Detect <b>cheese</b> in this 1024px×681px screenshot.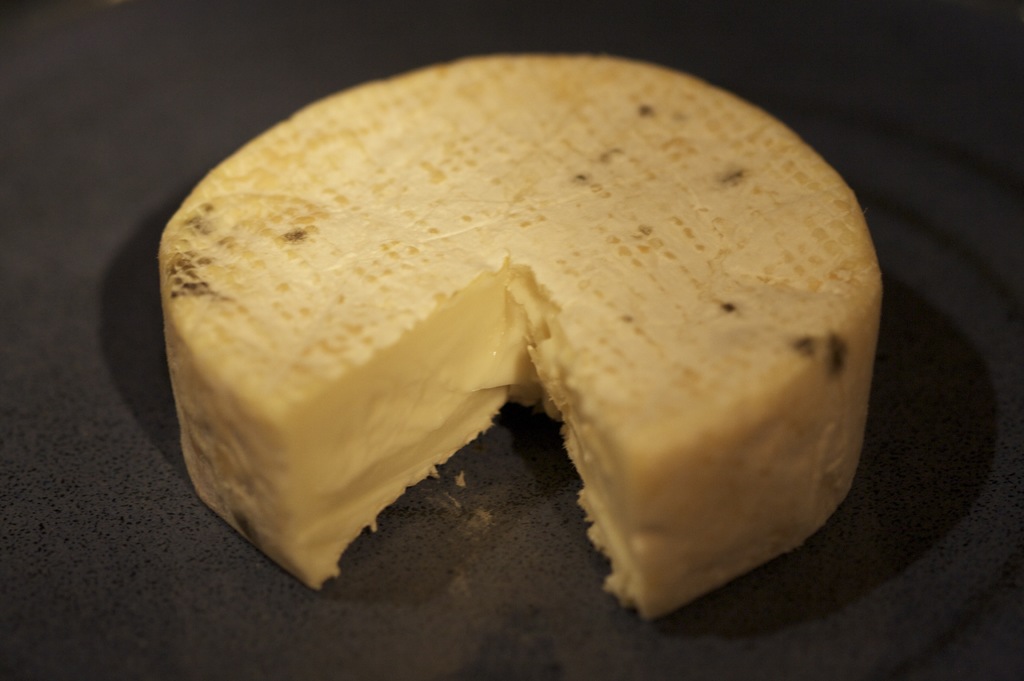
Detection: pyautogui.locateOnScreen(153, 49, 888, 619).
